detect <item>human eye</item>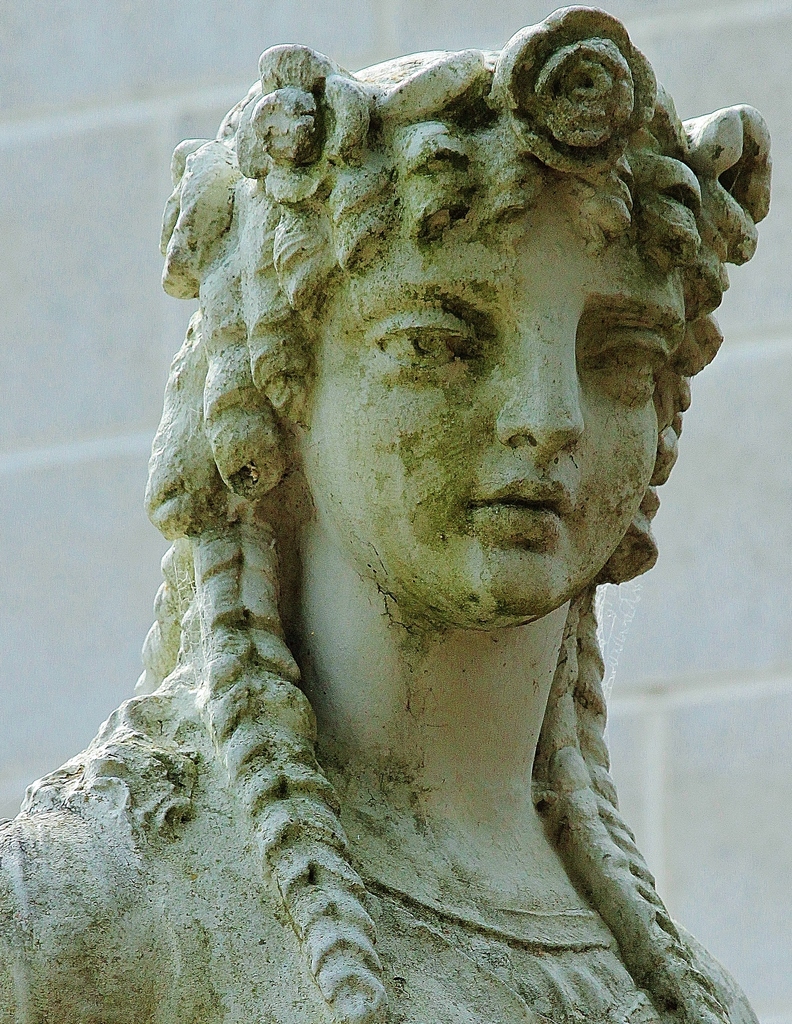
BBox(369, 311, 492, 374)
